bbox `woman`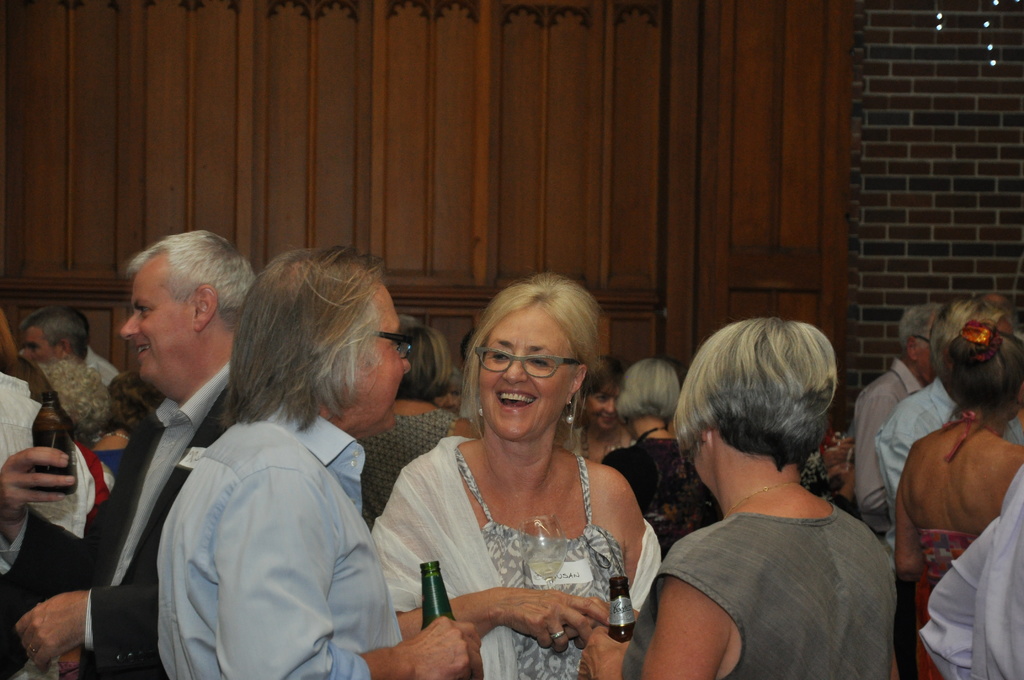
598:357:723:563
